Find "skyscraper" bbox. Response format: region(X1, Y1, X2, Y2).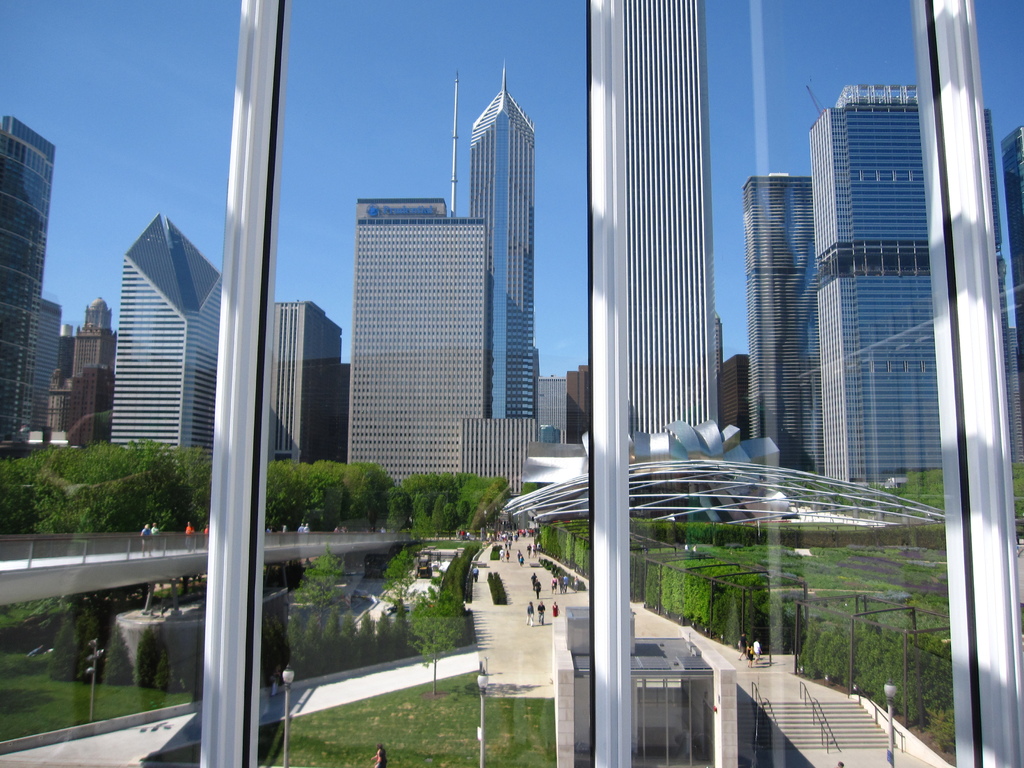
region(805, 84, 934, 500).
